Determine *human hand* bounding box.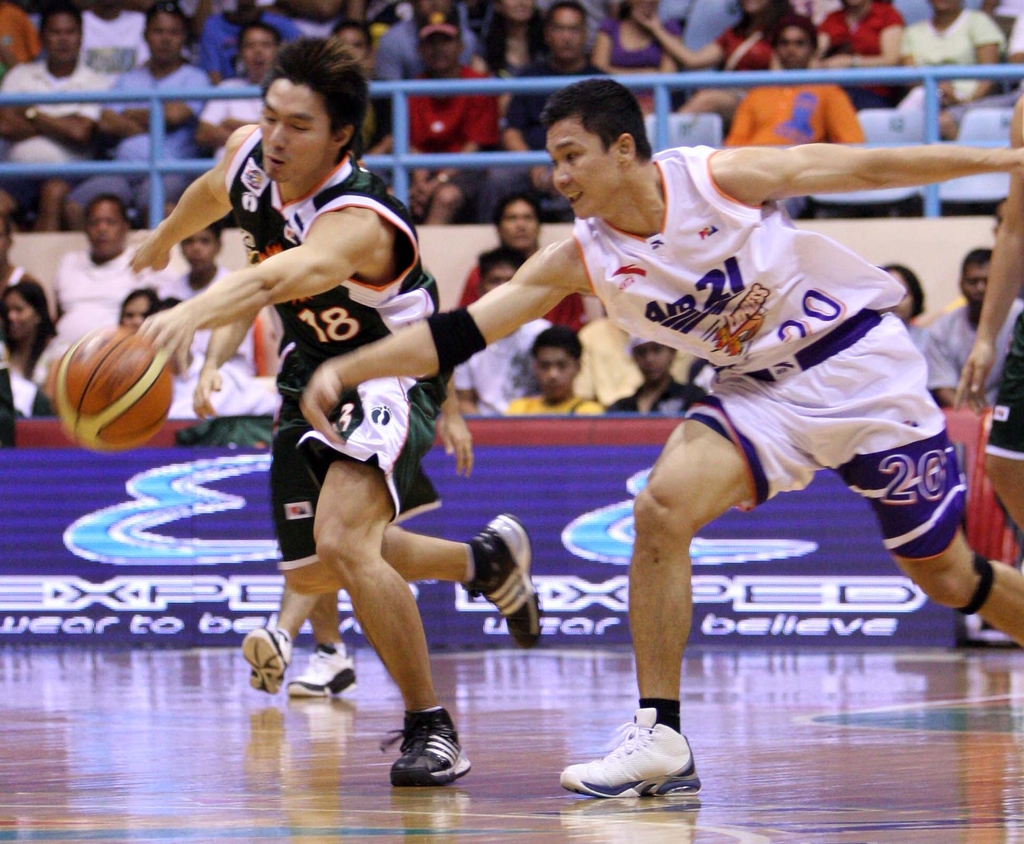
Determined: {"x1": 188, "y1": 366, "x2": 221, "y2": 425}.
